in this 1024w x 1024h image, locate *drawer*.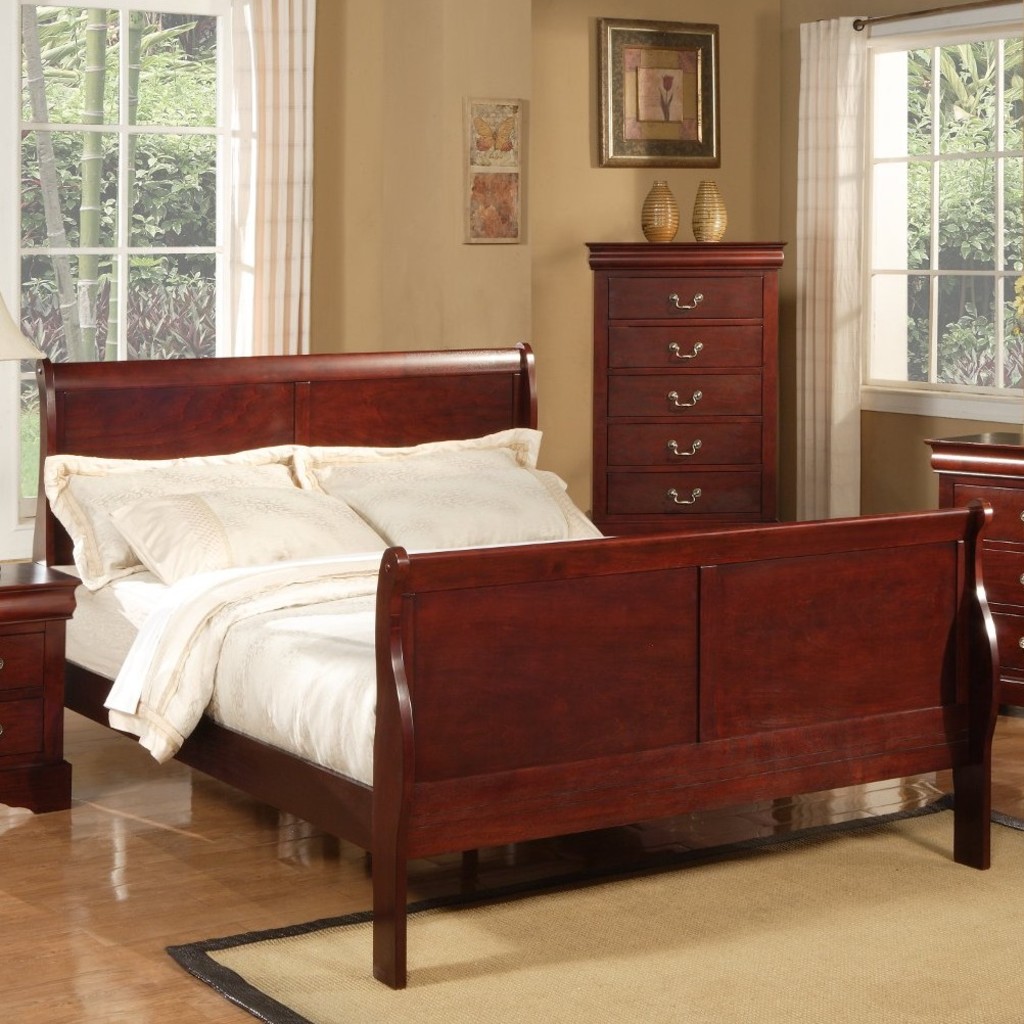
Bounding box: bbox=(609, 374, 762, 417).
